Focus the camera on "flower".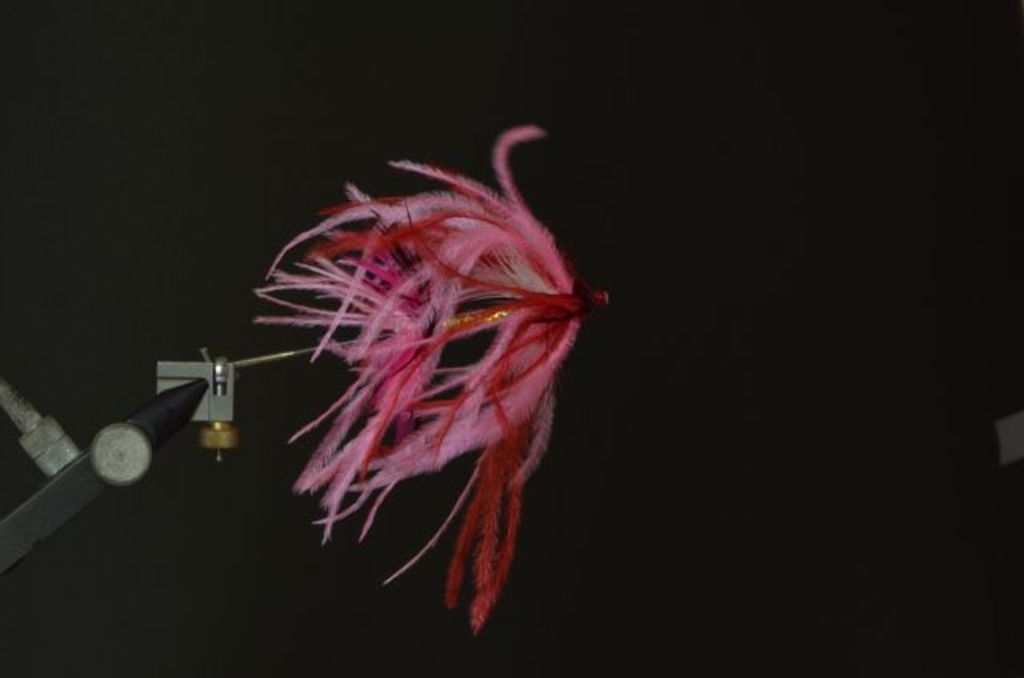
Focus region: <region>221, 128, 605, 656</region>.
